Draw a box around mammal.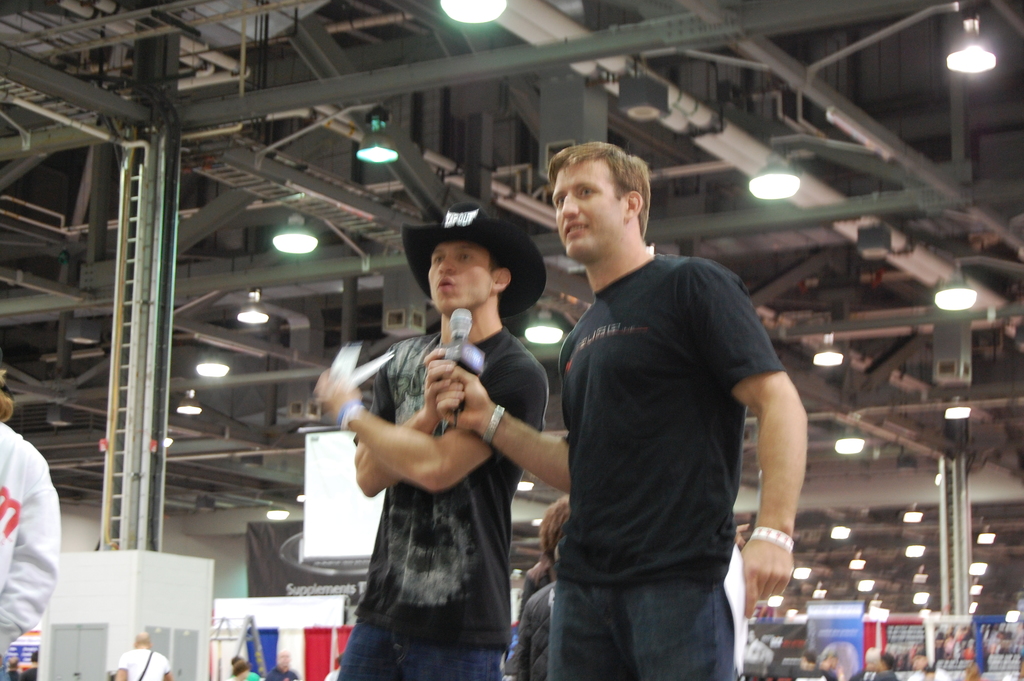
box=[260, 652, 298, 680].
